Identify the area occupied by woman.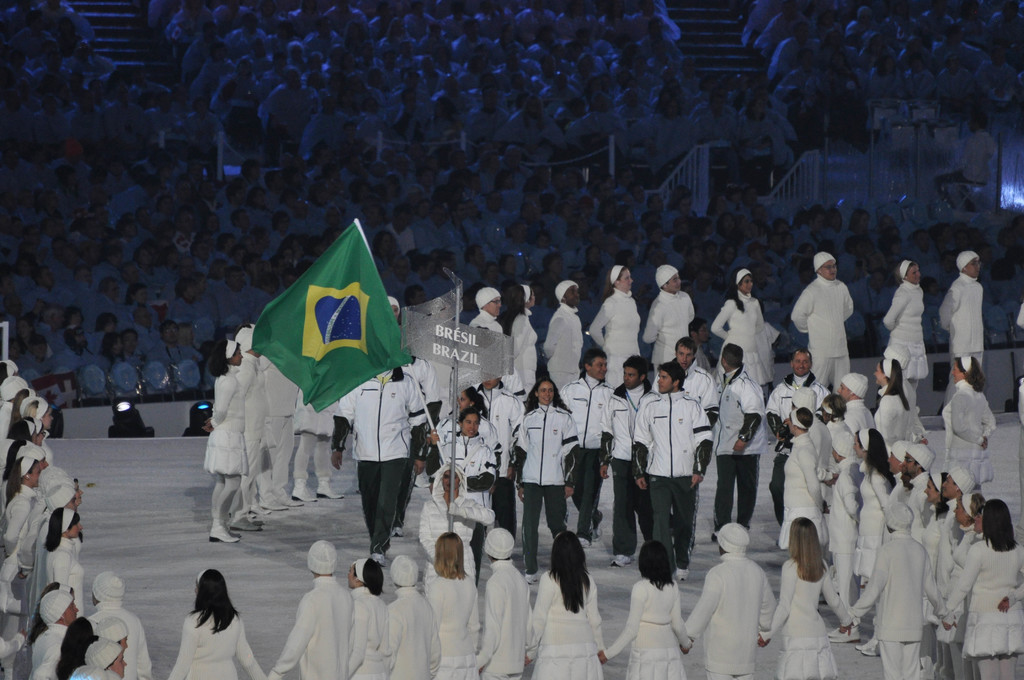
Area: l=491, t=170, r=518, b=210.
